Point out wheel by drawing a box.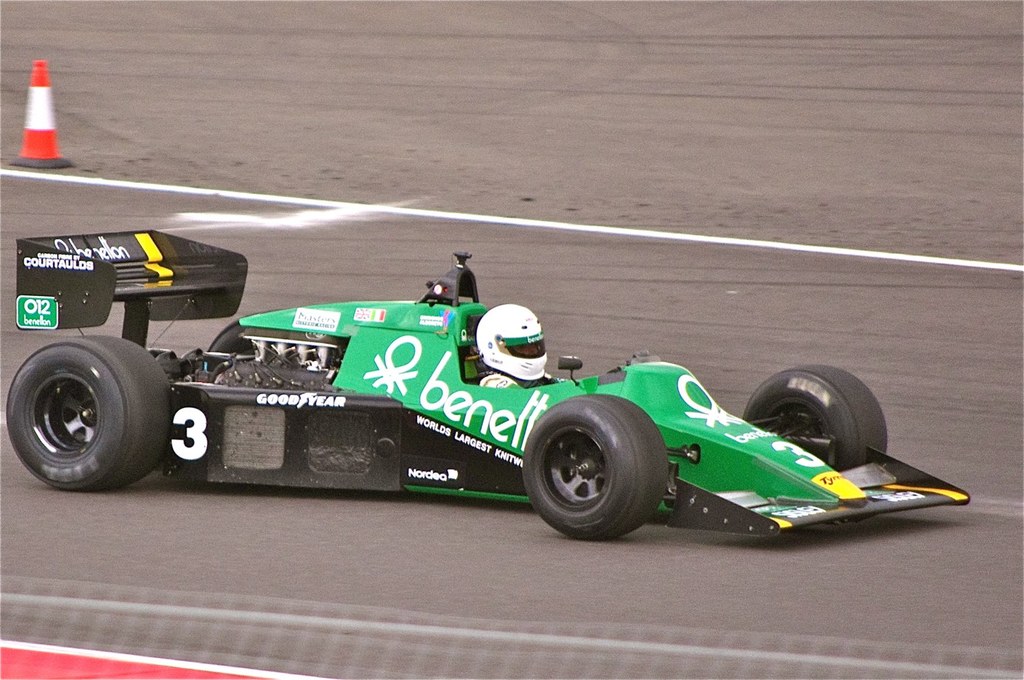
526/404/671/538.
